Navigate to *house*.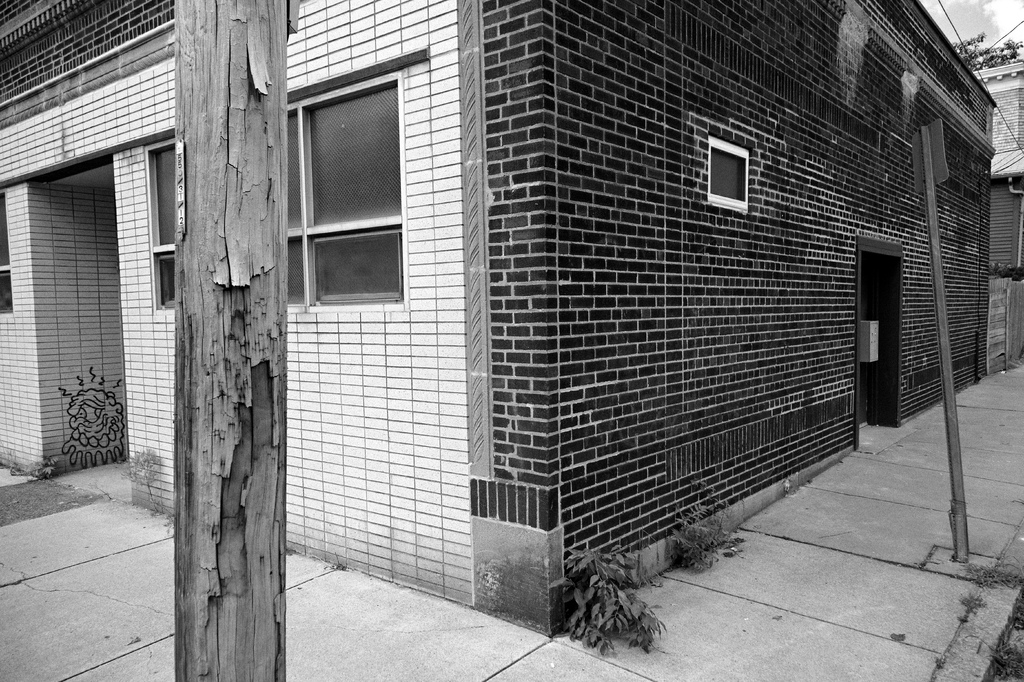
Navigation target: 0,0,993,631.
